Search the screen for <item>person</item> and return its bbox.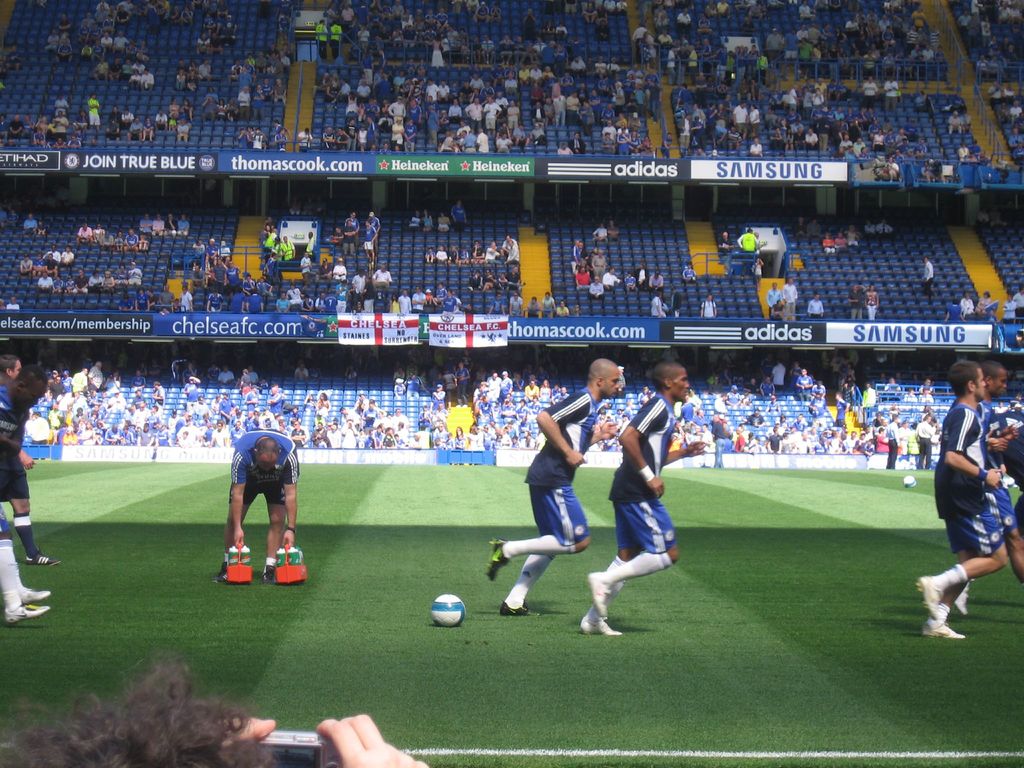
Found: select_region(849, 278, 868, 319).
